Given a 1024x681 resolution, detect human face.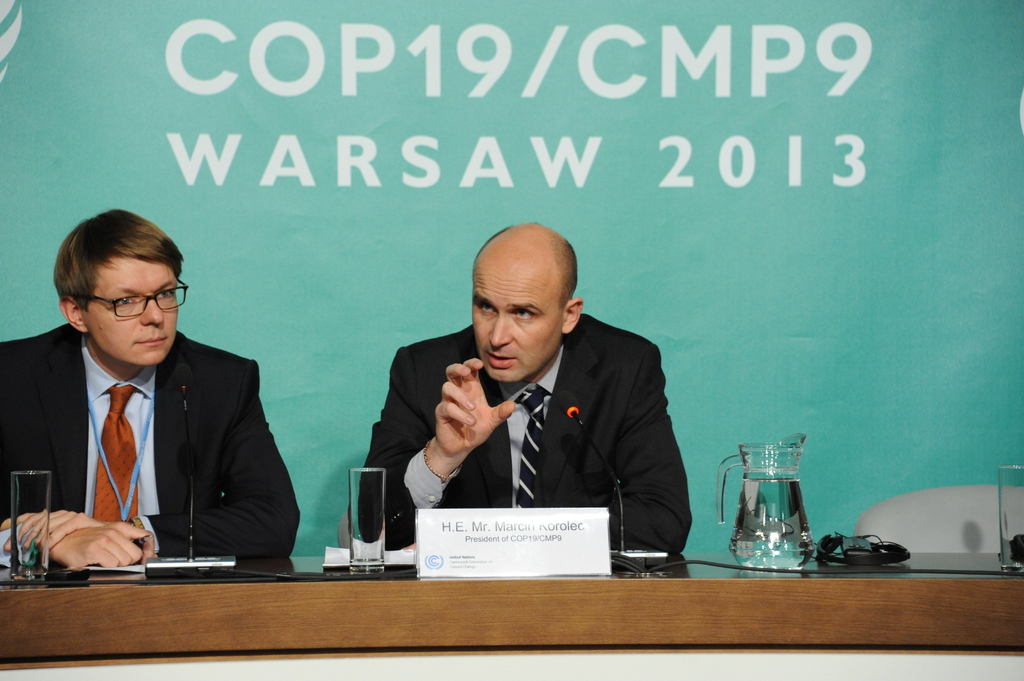
pyautogui.locateOnScreen(474, 258, 561, 381).
